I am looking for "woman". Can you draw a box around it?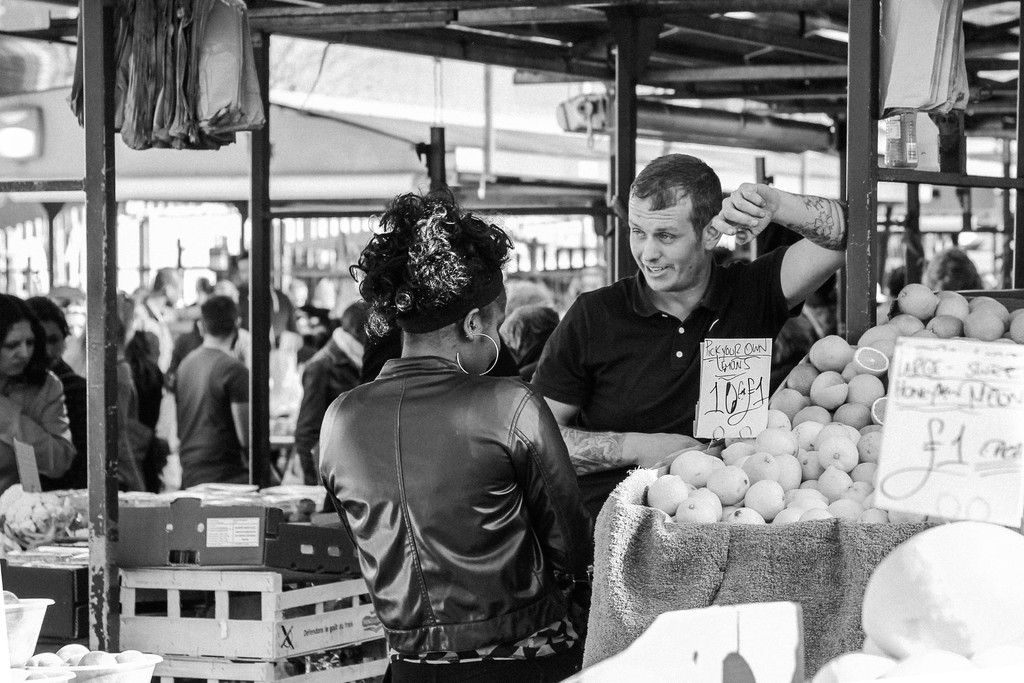
Sure, the bounding box is bbox=[314, 185, 610, 682].
